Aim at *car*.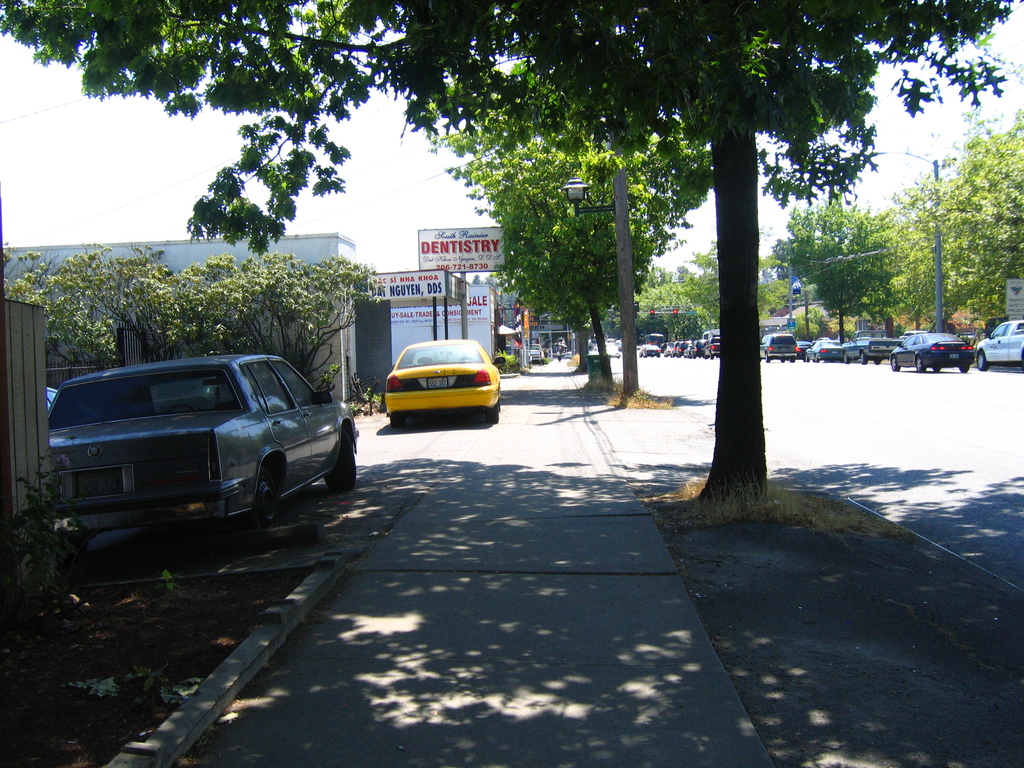
Aimed at (left=36, top=355, right=356, bottom=556).
